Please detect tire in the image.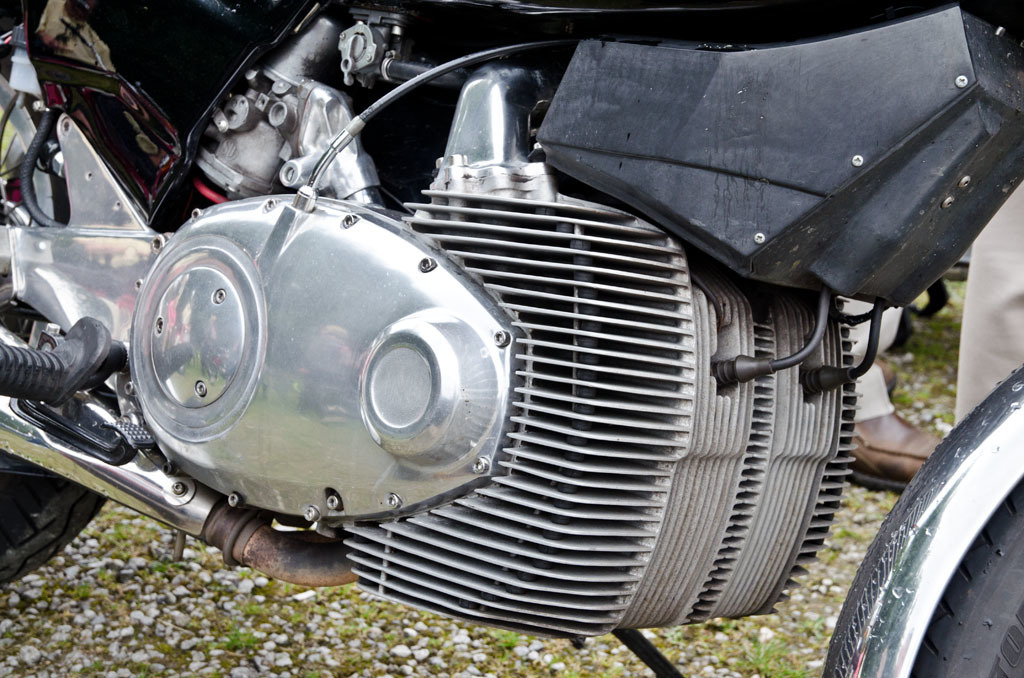
box(0, 0, 171, 605).
